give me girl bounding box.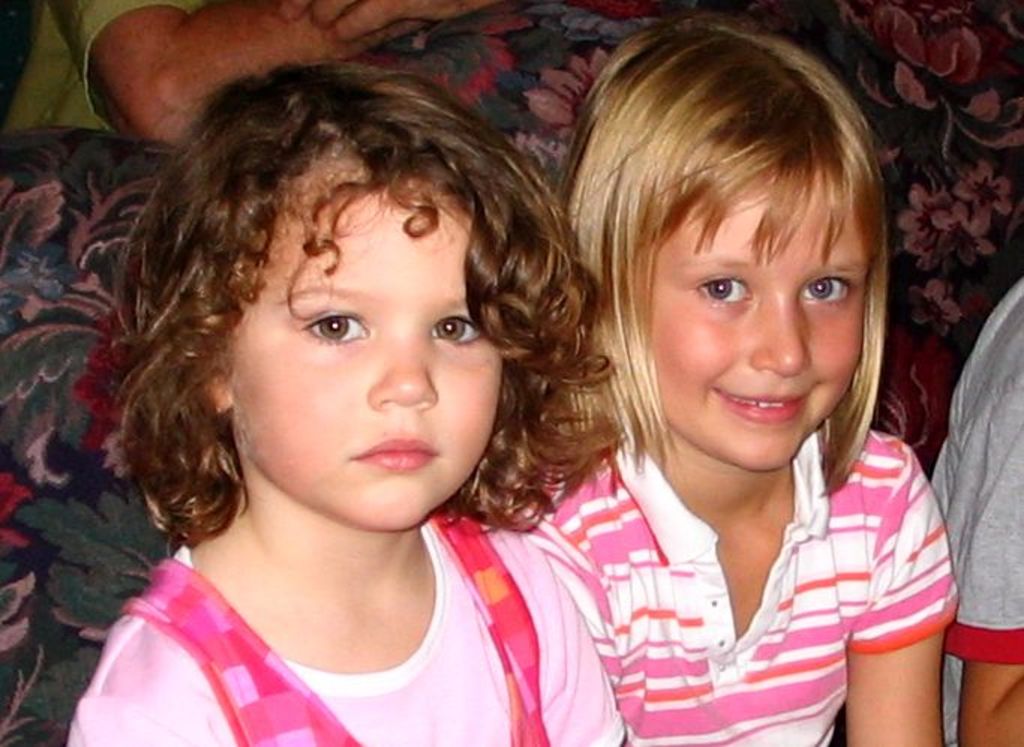
bbox(531, 22, 955, 746).
